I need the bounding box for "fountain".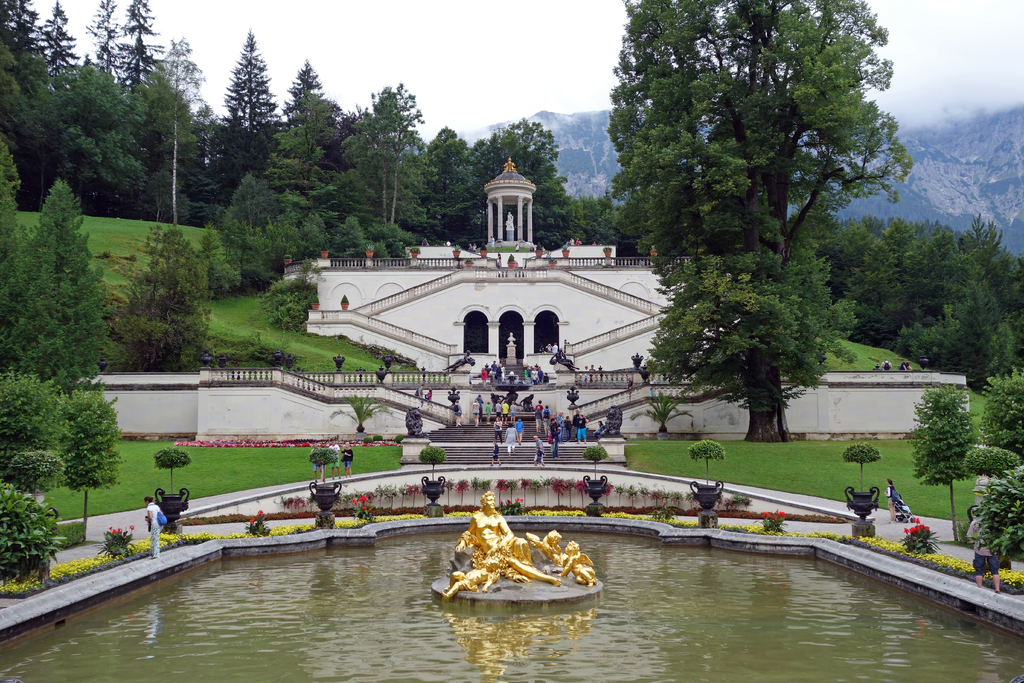
Here it is: select_region(0, 514, 1023, 682).
